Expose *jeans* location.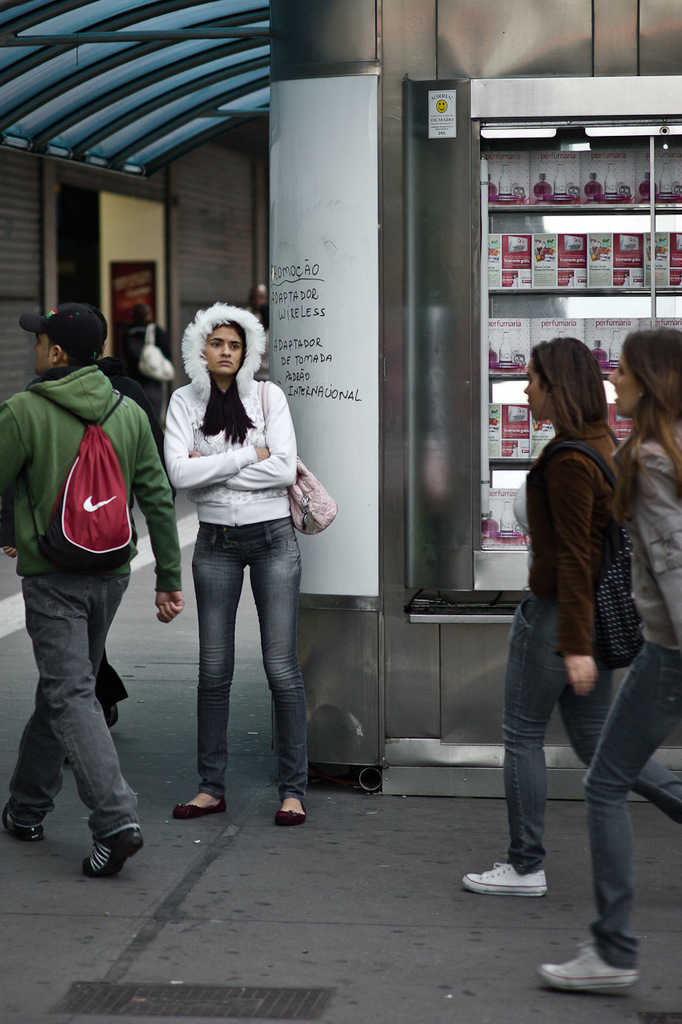
Exposed at <region>584, 642, 681, 971</region>.
